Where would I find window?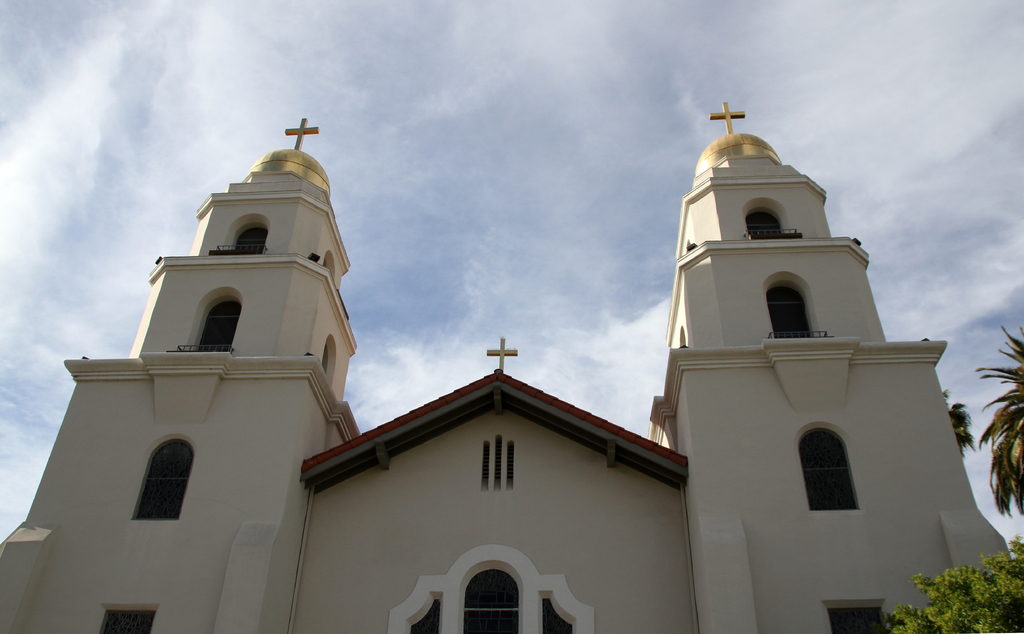
At Rect(99, 604, 163, 633).
